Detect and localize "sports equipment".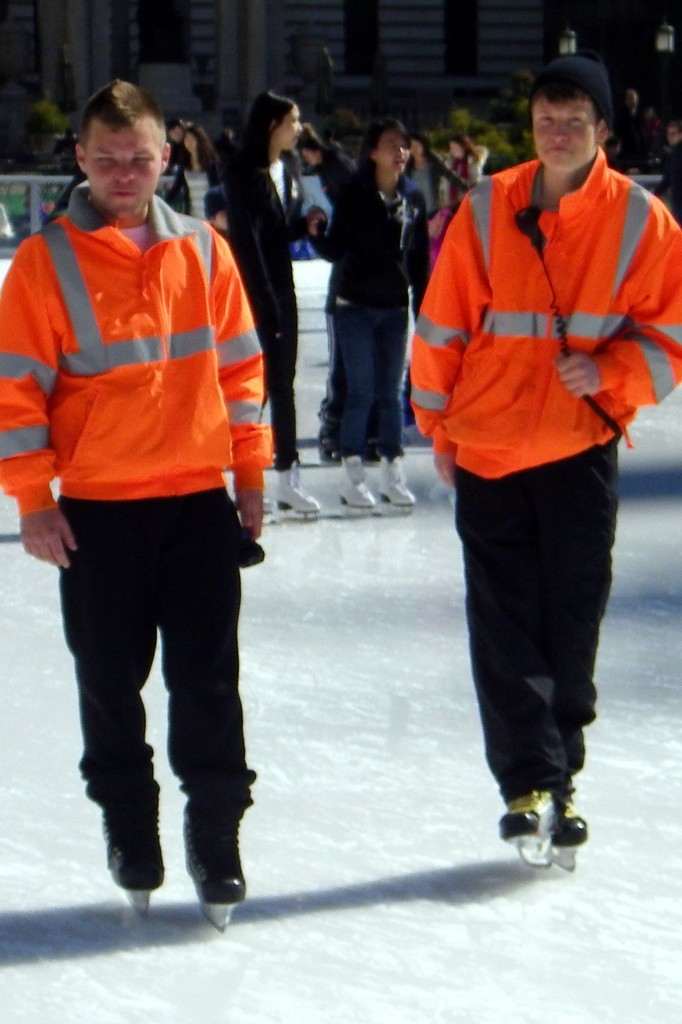
Localized at [x1=218, y1=464, x2=278, y2=522].
